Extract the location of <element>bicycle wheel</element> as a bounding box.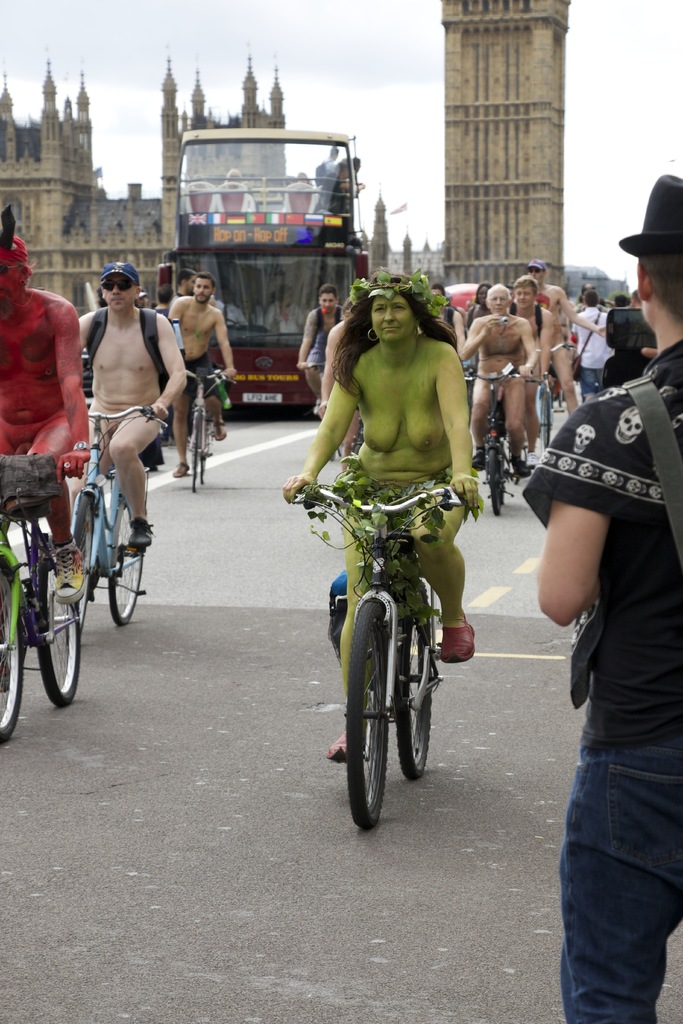
66,492,95,623.
